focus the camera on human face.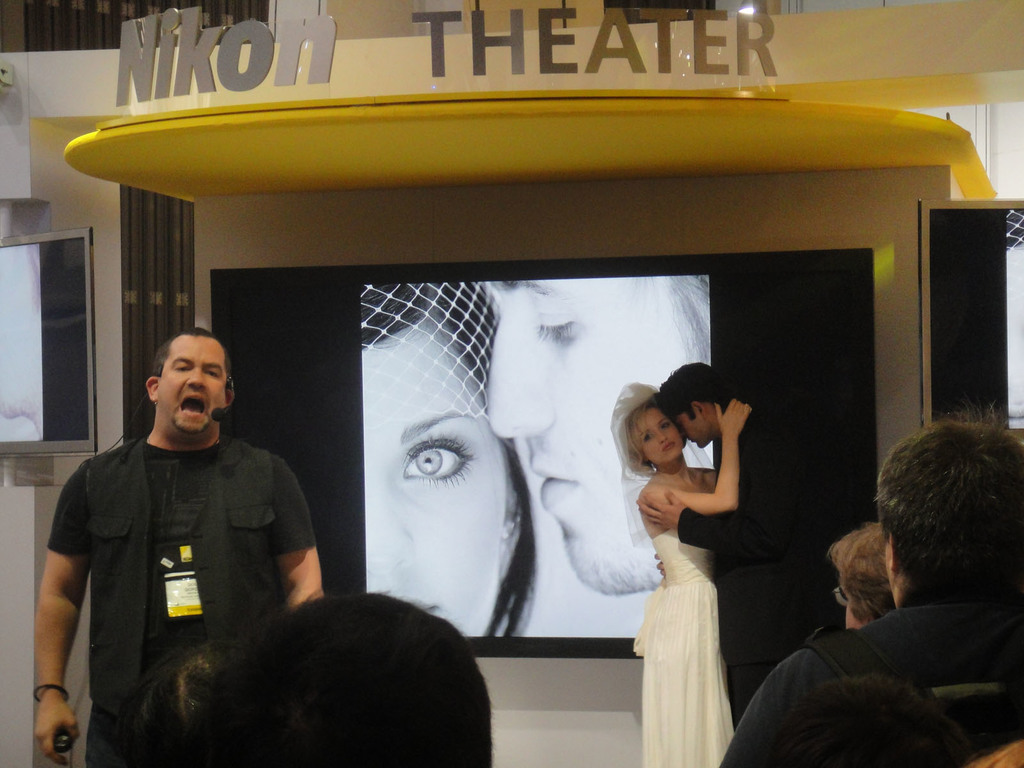
Focus region: (641, 410, 684, 461).
